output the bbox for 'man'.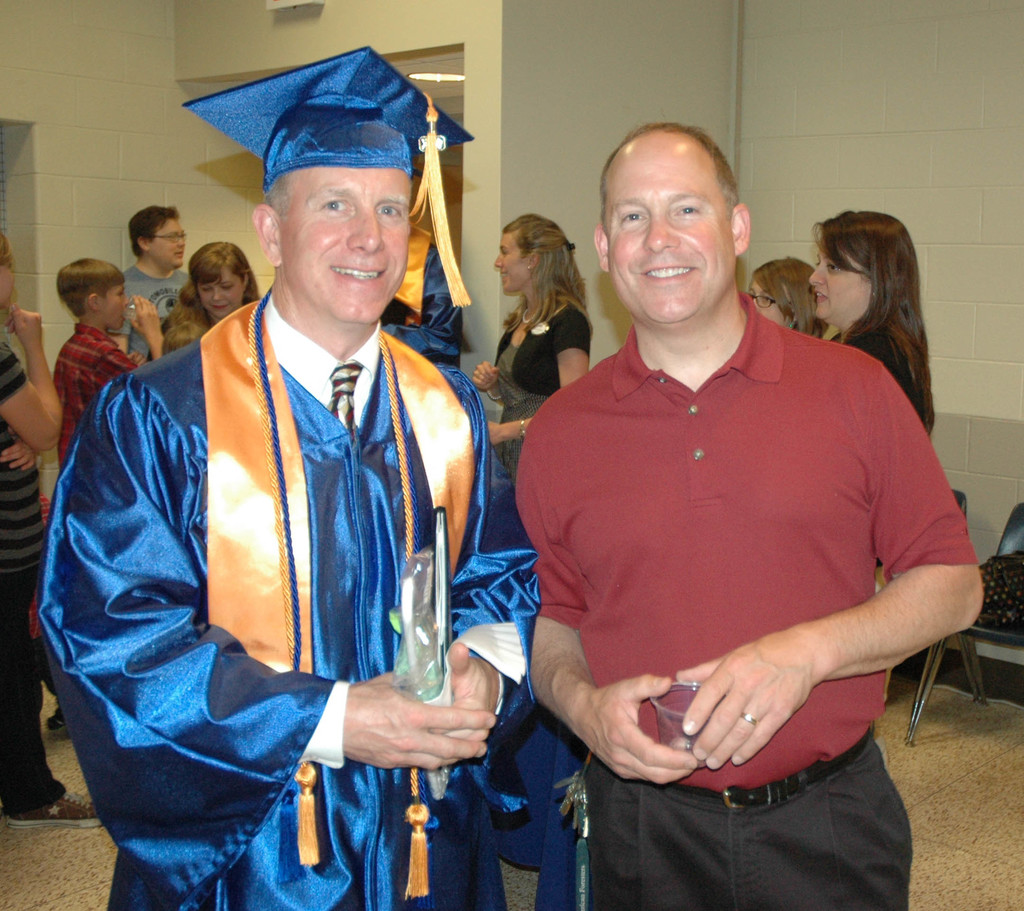
<box>38,44,538,910</box>.
